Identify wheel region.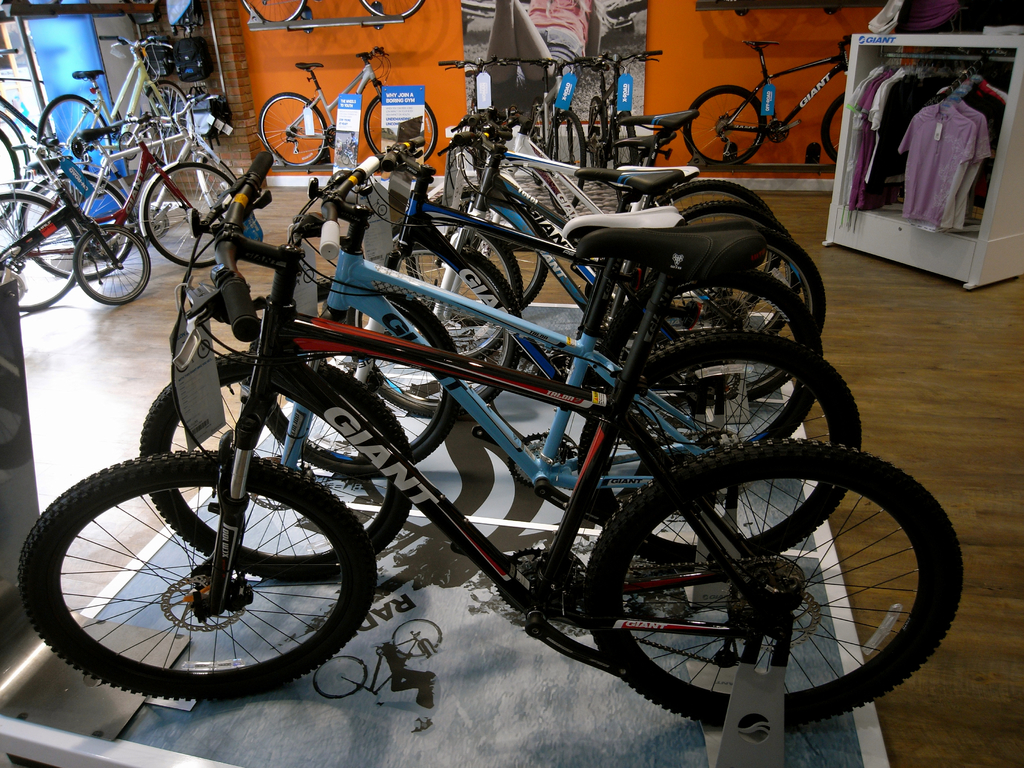
Region: <region>819, 88, 848, 166</region>.
